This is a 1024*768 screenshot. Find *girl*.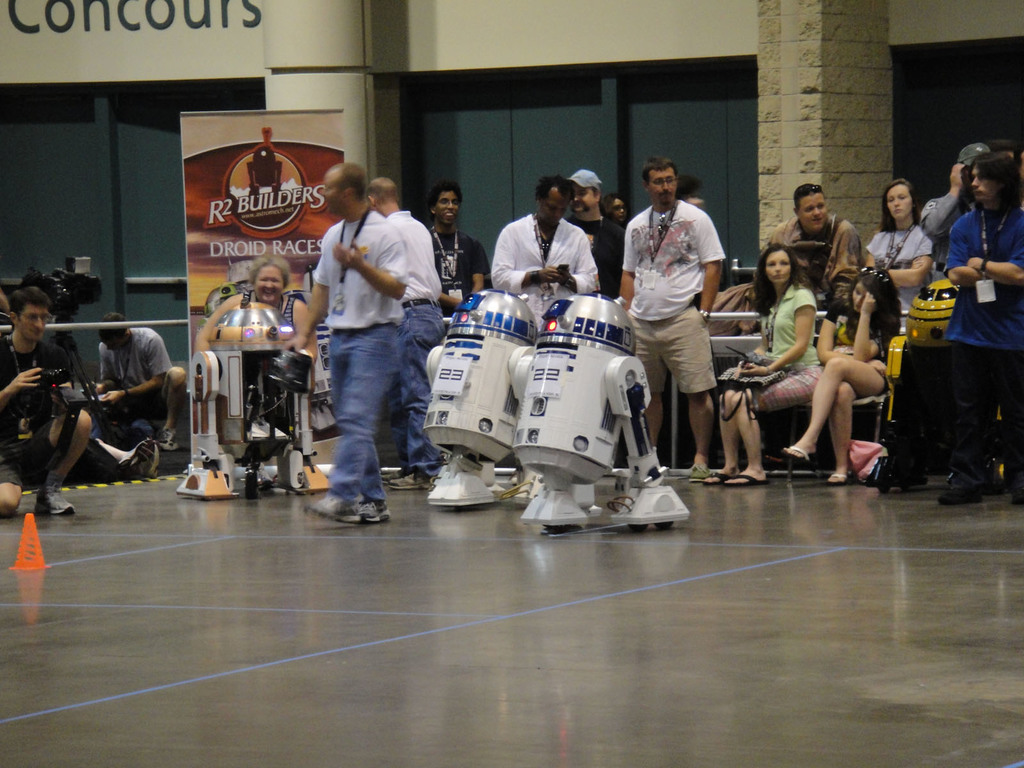
Bounding box: bbox=[779, 267, 903, 490].
